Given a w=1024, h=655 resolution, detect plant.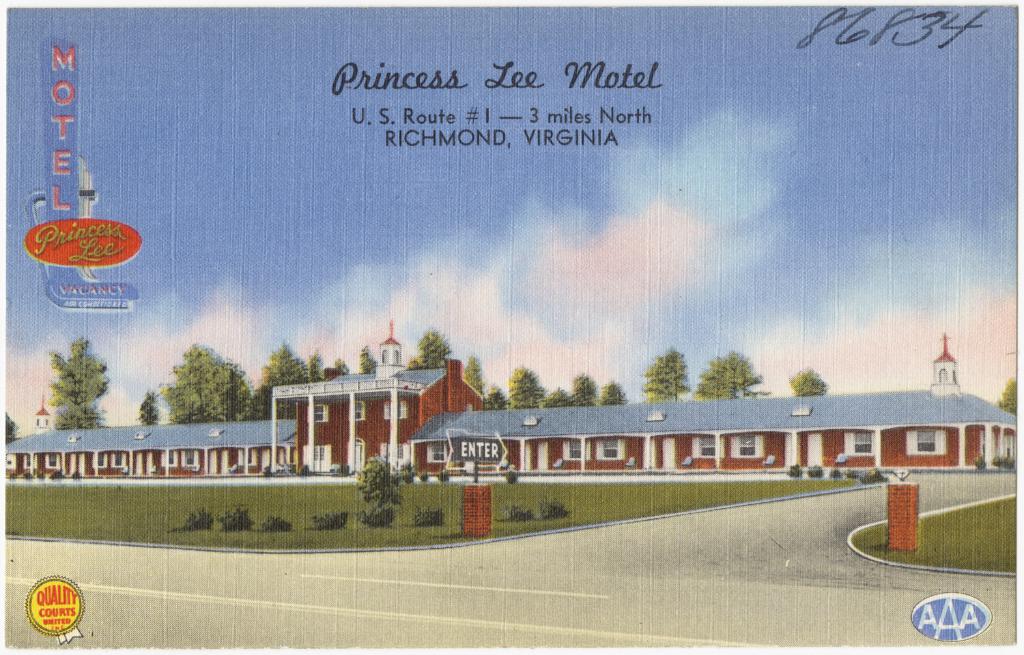
<bbox>503, 504, 530, 525</bbox>.
